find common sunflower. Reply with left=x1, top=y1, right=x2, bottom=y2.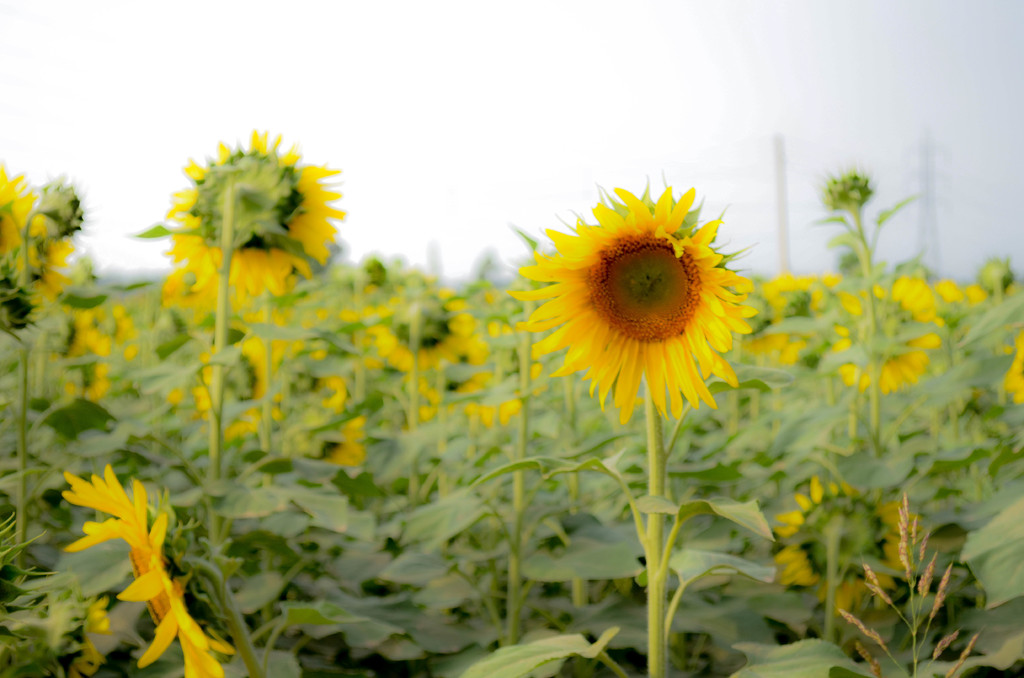
left=521, top=172, right=757, bottom=432.
